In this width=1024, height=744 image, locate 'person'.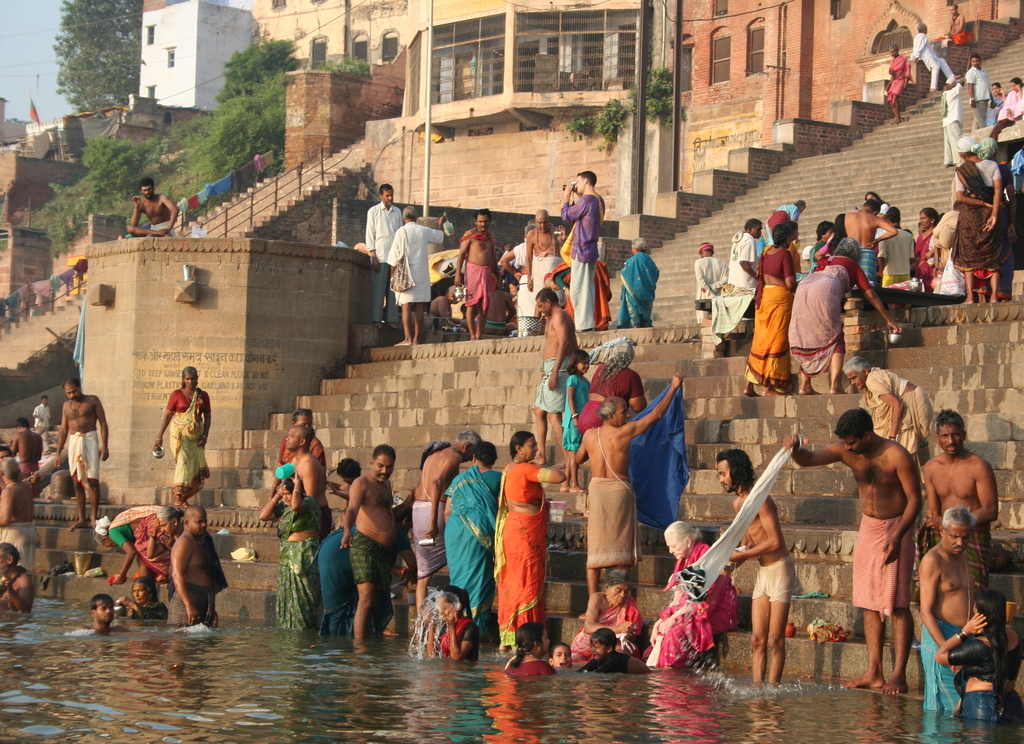
Bounding box: x1=549, y1=644, x2=574, y2=671.
